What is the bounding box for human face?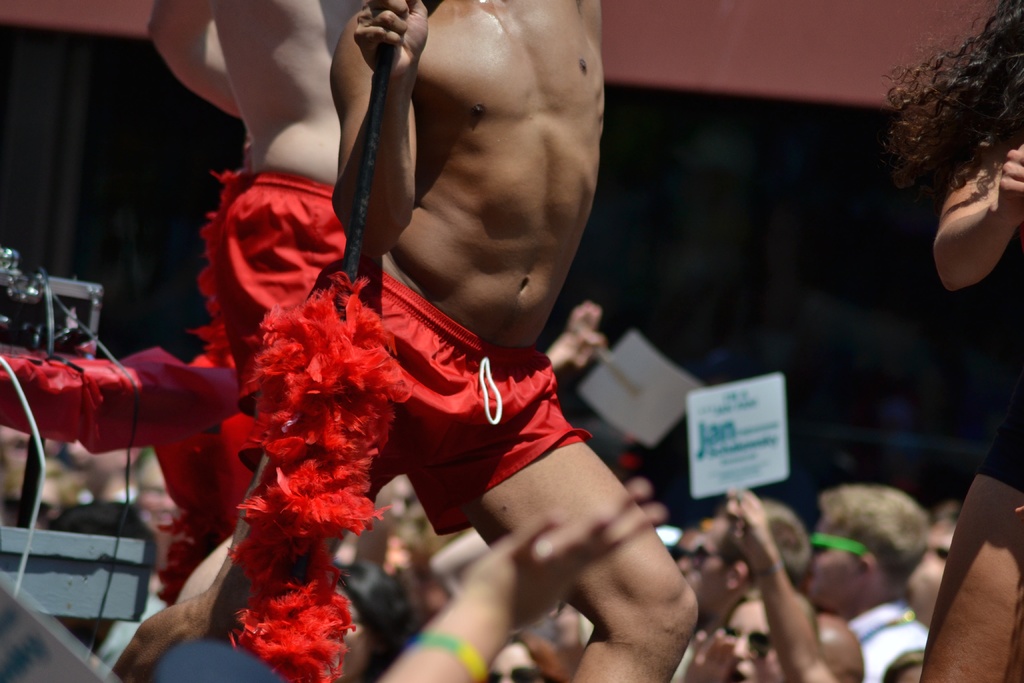
<region>803, 540, 861, 623</region>.
